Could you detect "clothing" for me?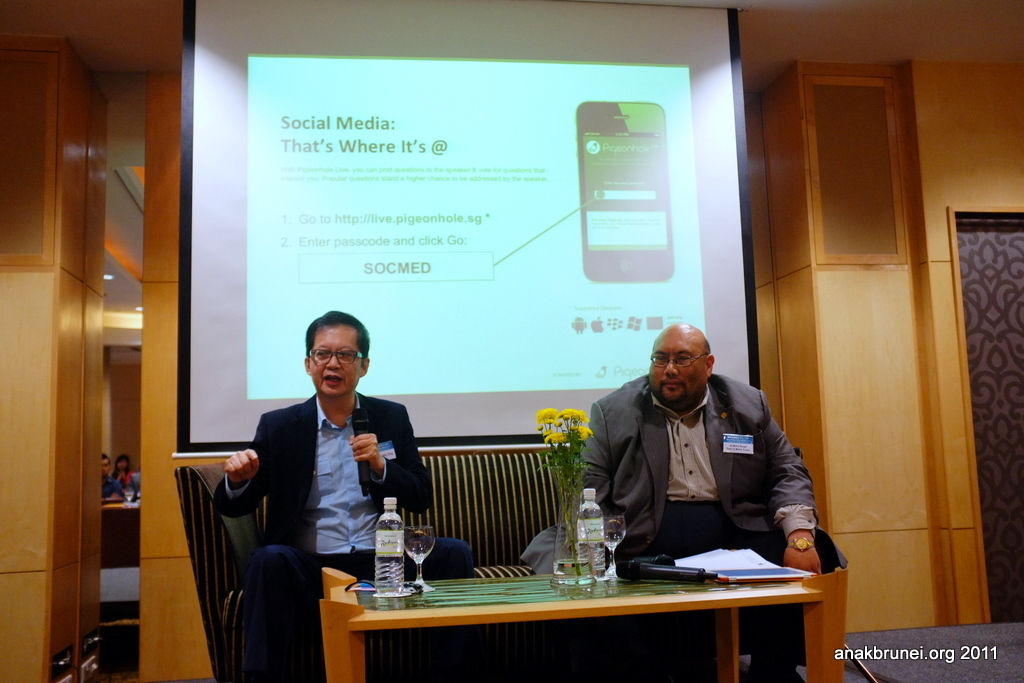
Detection result: 225, 396, 455, 657.
